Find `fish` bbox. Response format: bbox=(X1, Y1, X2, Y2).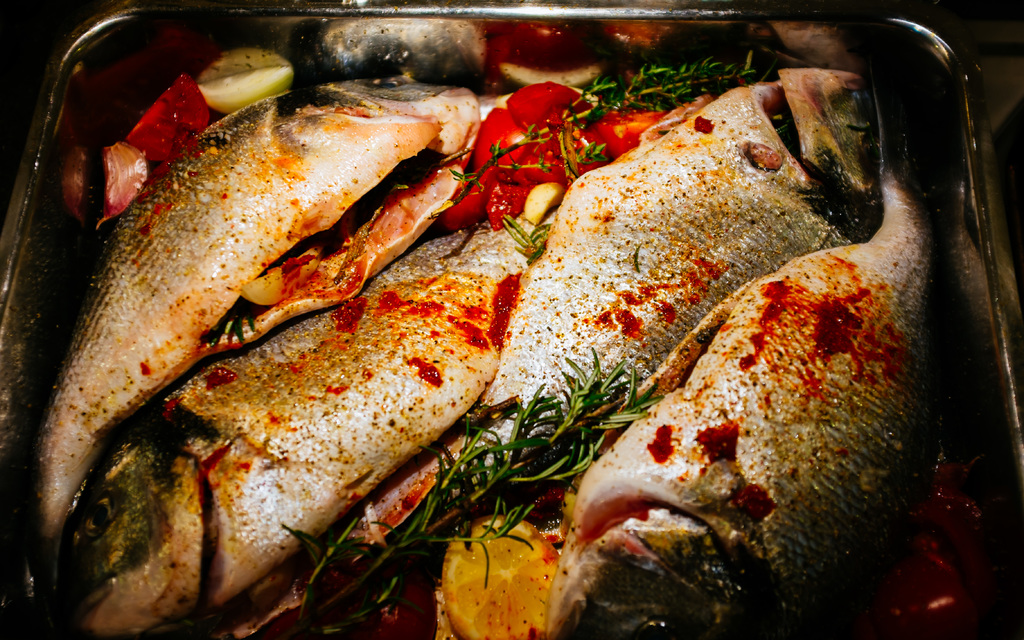
bbox=(27, 203, 568, 639).
